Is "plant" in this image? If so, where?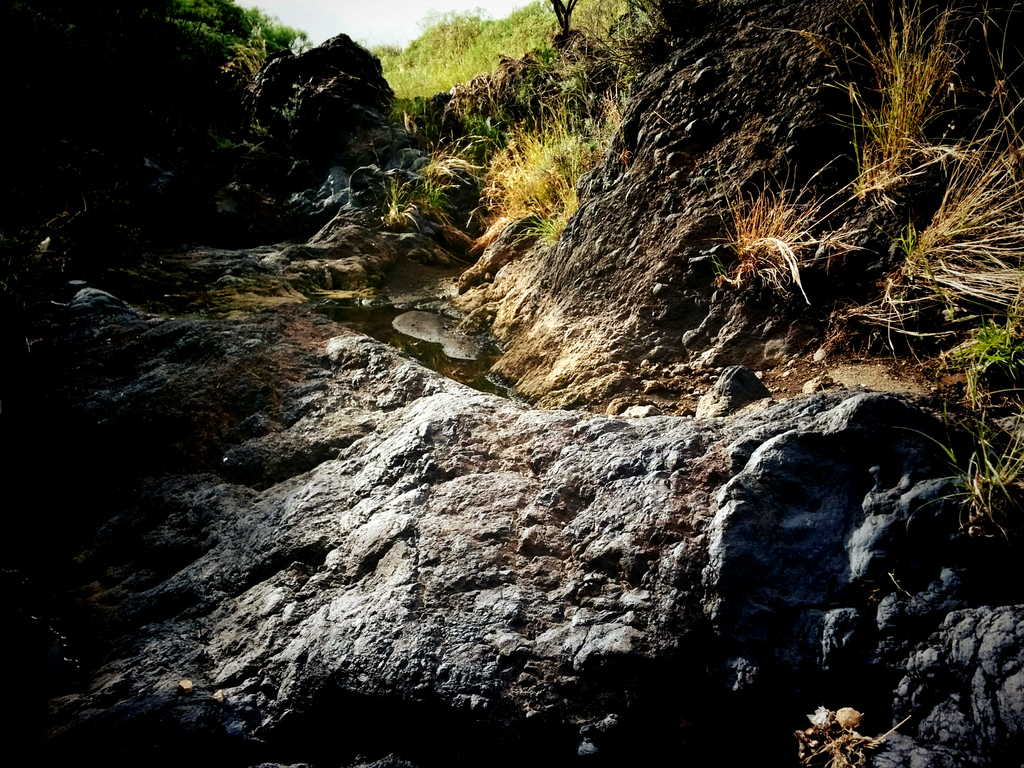
Yes, at Rect(376, 186, 420, 227).
